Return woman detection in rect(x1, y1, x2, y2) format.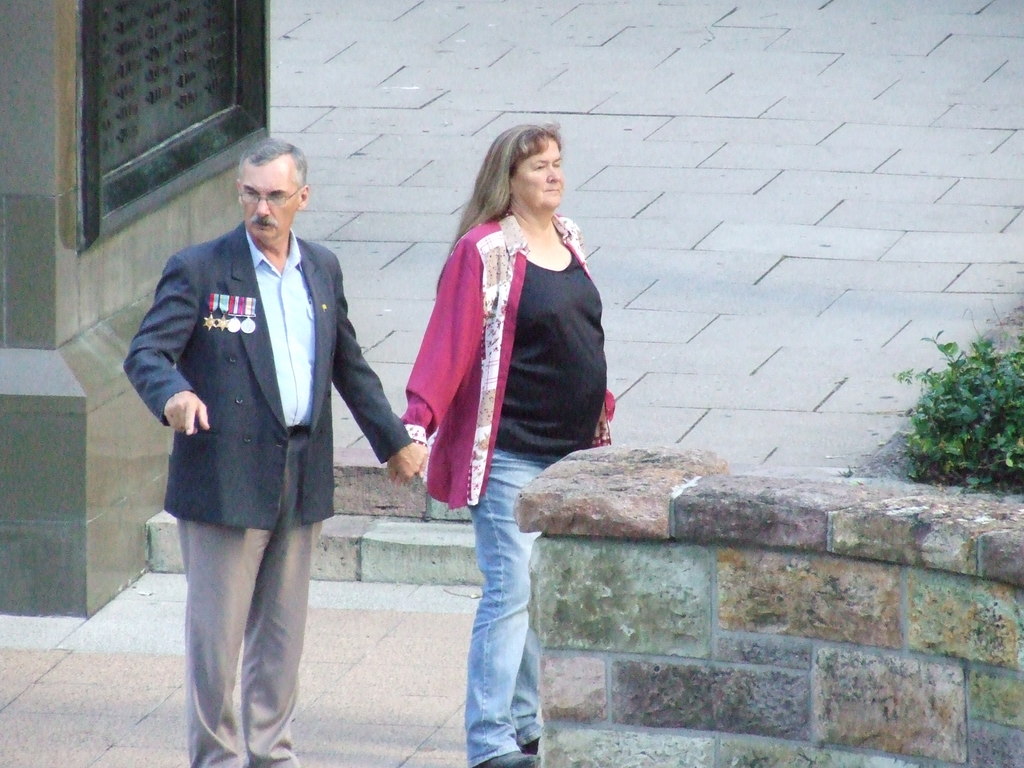
rect(383, 113, 623, 727).
